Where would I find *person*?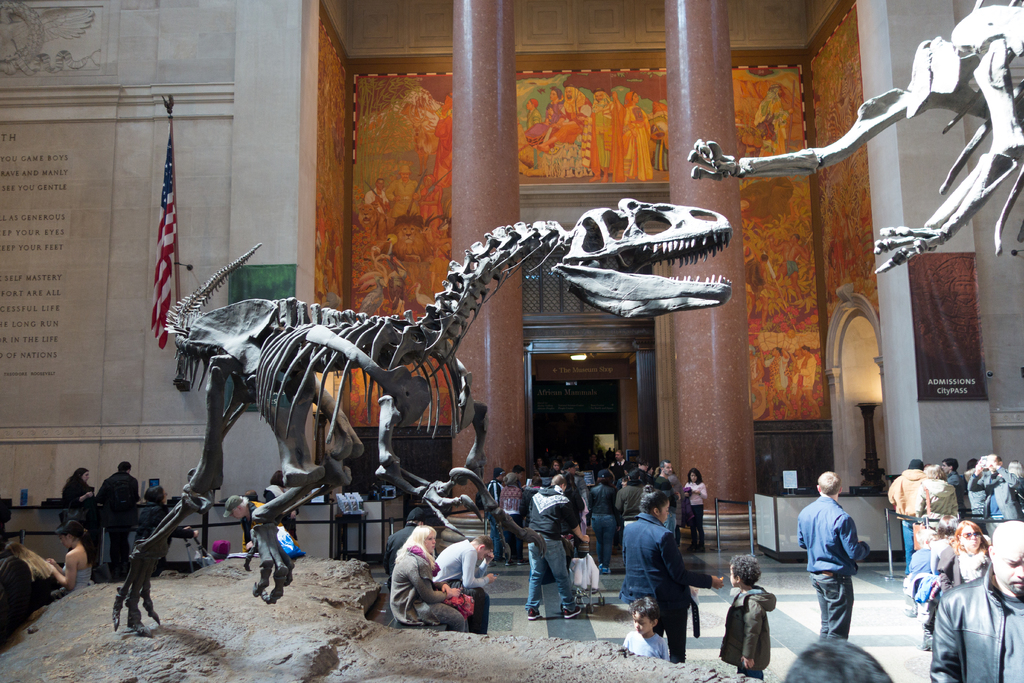
At 661/461/675/497.
